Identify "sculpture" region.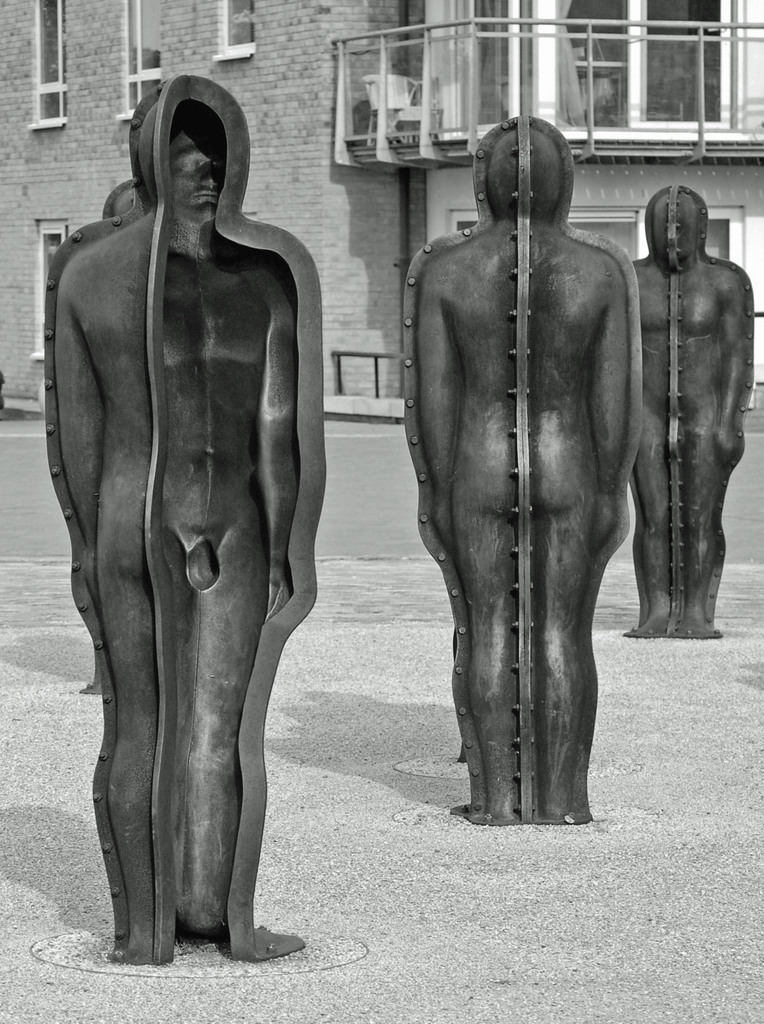
Region: {"x1": 613, "y1": 176, "x2": 758, "y2": 648}.
